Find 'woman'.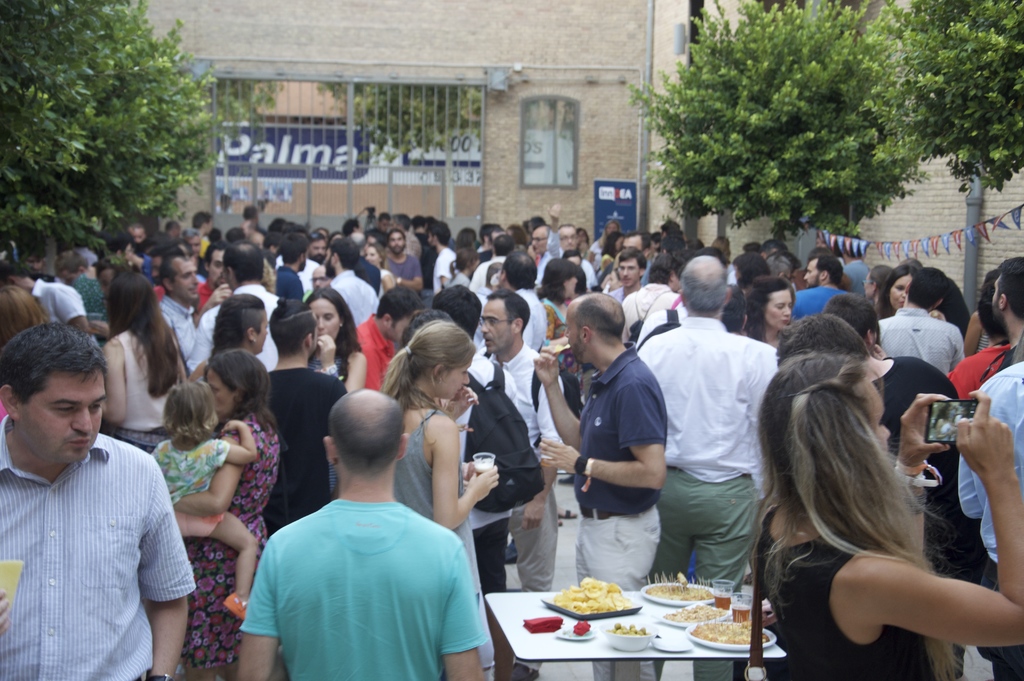
747/332/986/680.
